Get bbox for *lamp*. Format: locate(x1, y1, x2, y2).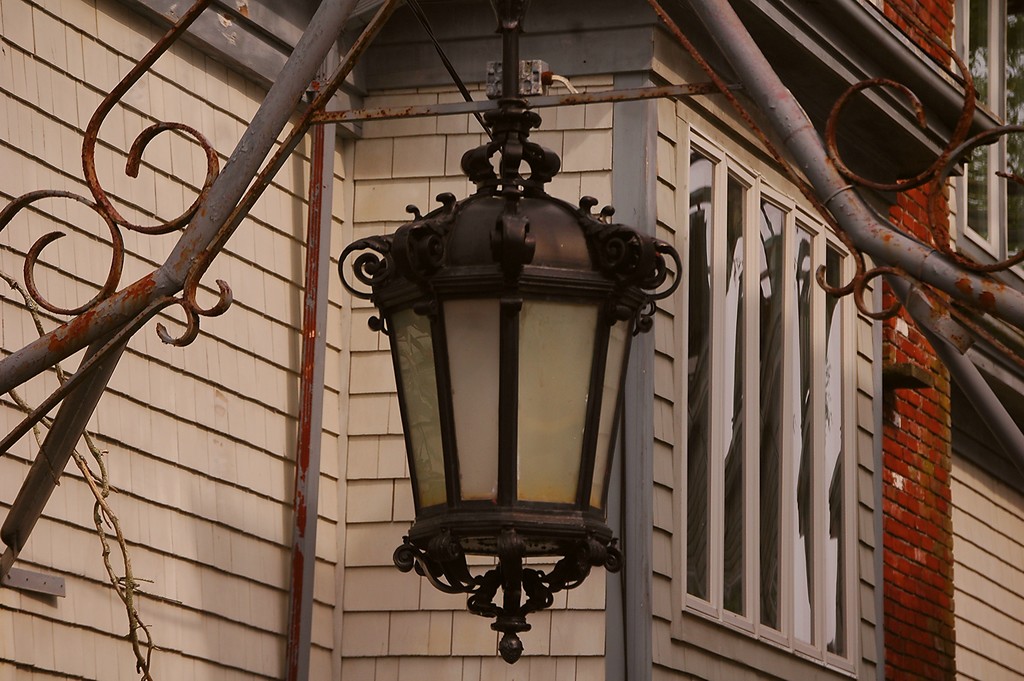
locate(0, 0, 682, 664).
